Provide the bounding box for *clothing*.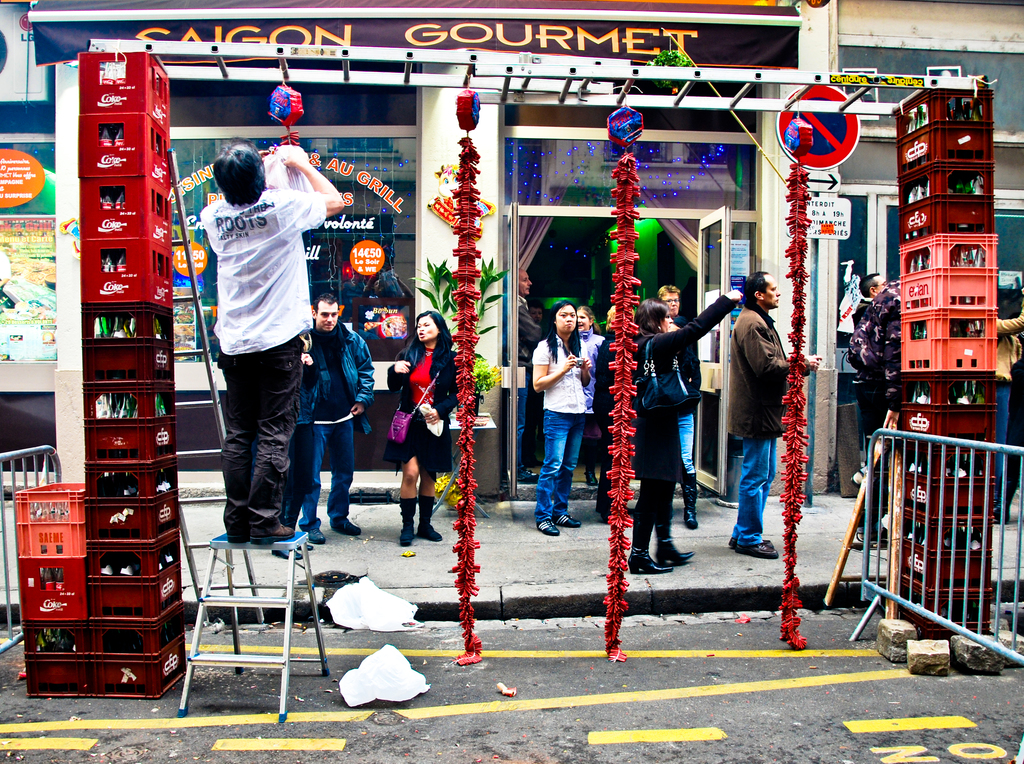
left=502, top=297, right=540, bottom=475.
